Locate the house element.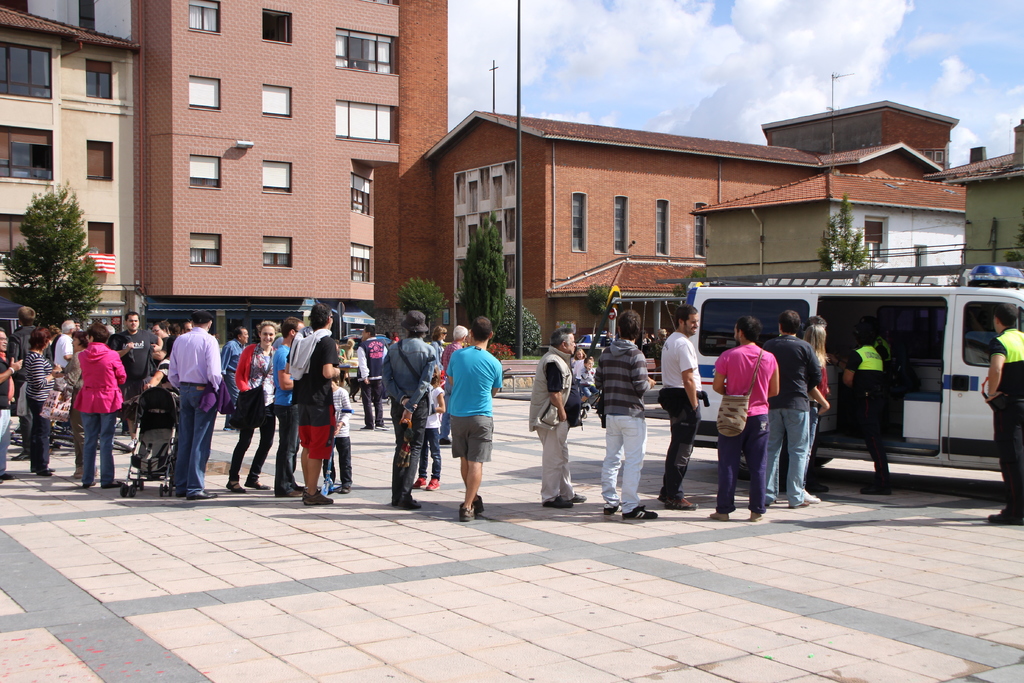
Element bbox: bbox=[816, 135, 953, 186].
